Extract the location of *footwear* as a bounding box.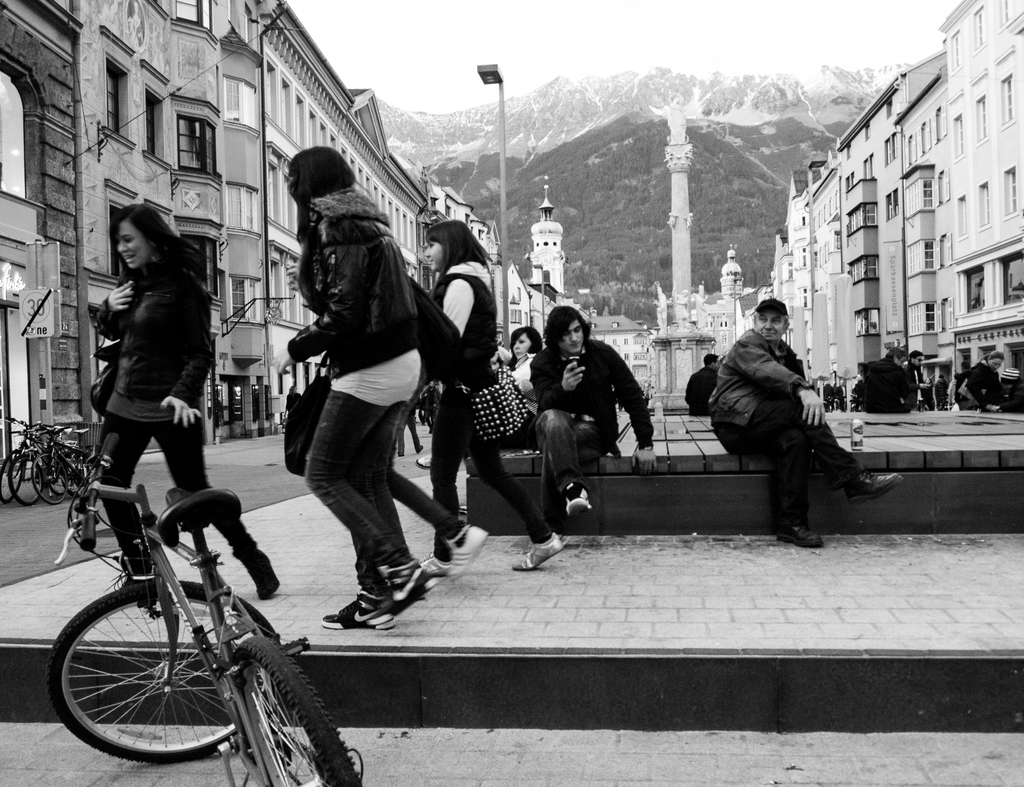
<region>415, 450, 431, 469</region>.
